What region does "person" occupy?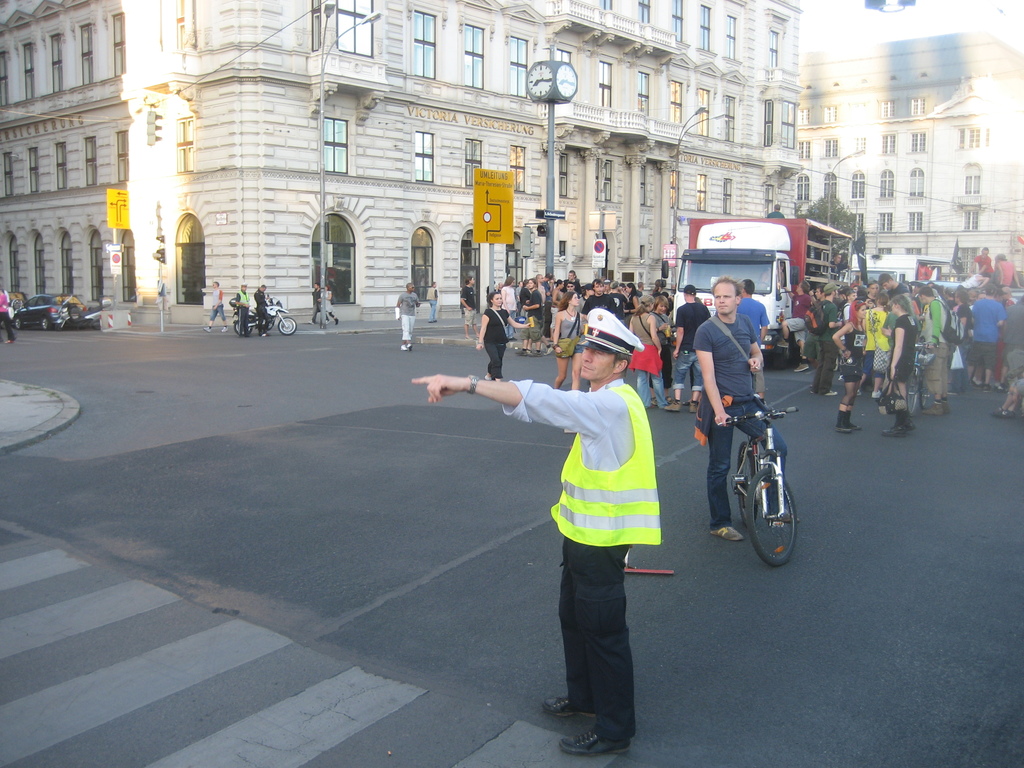
rect(319, 284, 337, 328).
